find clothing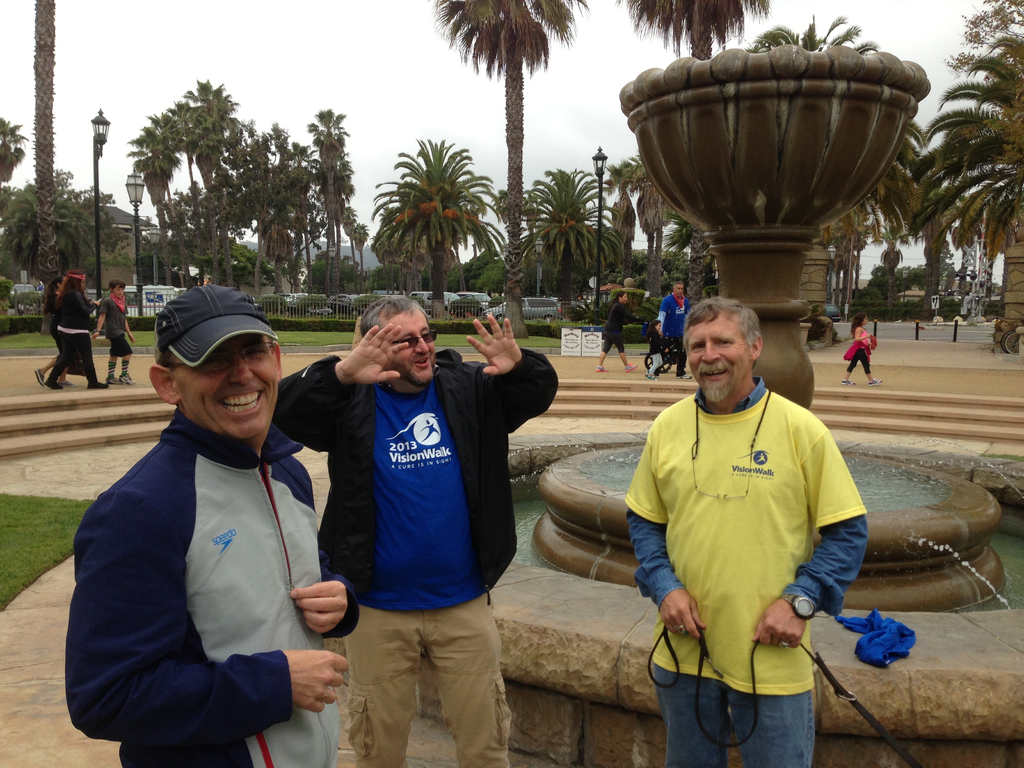
rect(597, 292, 620, 359)
